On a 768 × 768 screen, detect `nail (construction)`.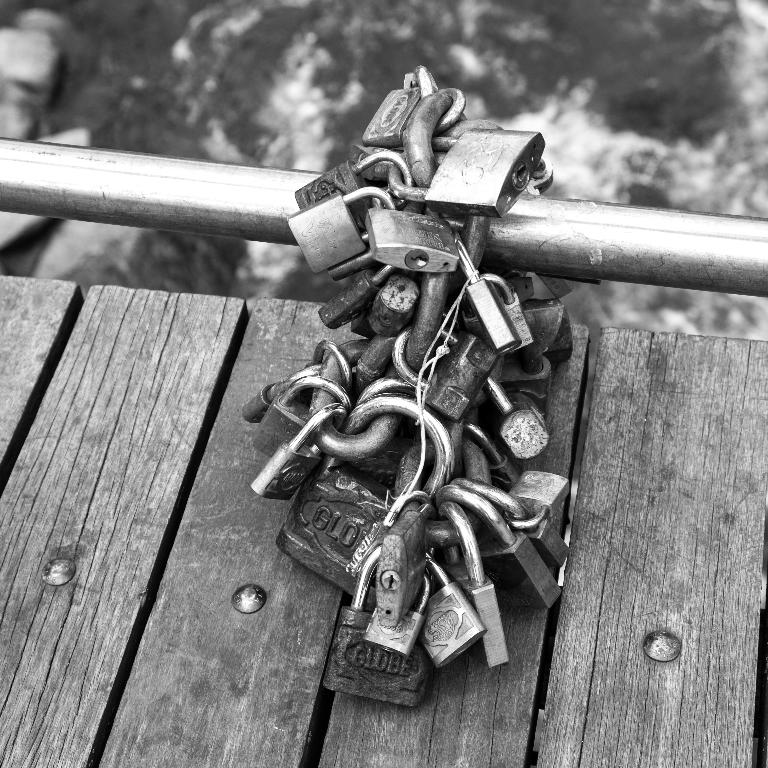
41:559:77:586.
